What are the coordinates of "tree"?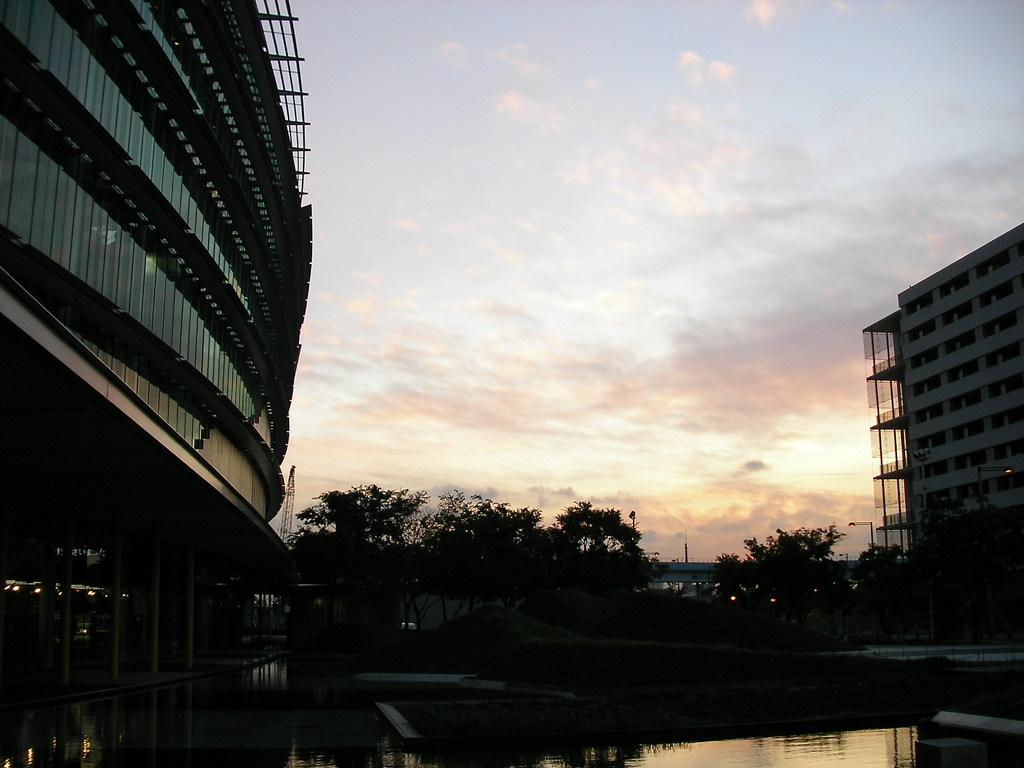
<box>851,543,904,584</box>.
